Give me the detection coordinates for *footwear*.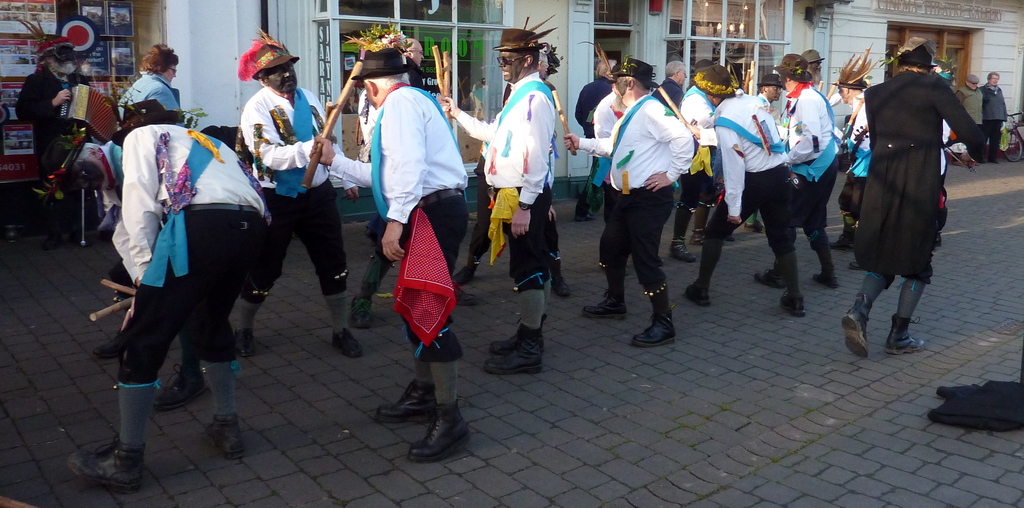
rect(491, 333, 546, 357).
